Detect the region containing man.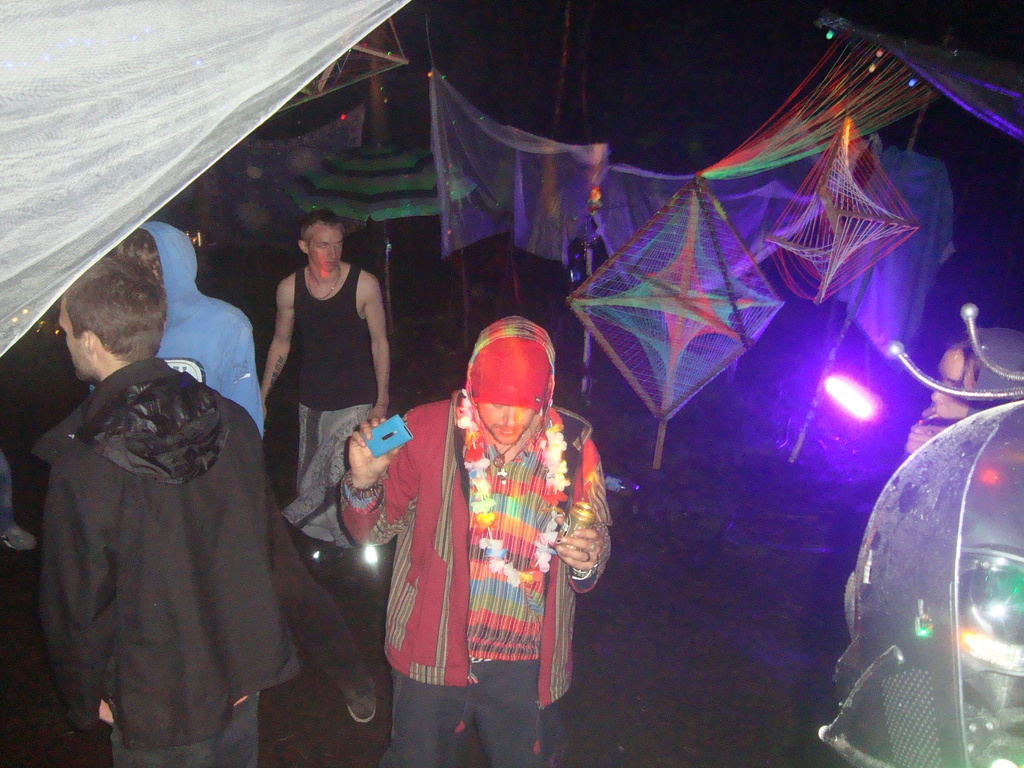
box(91, 218, 262, 426).
